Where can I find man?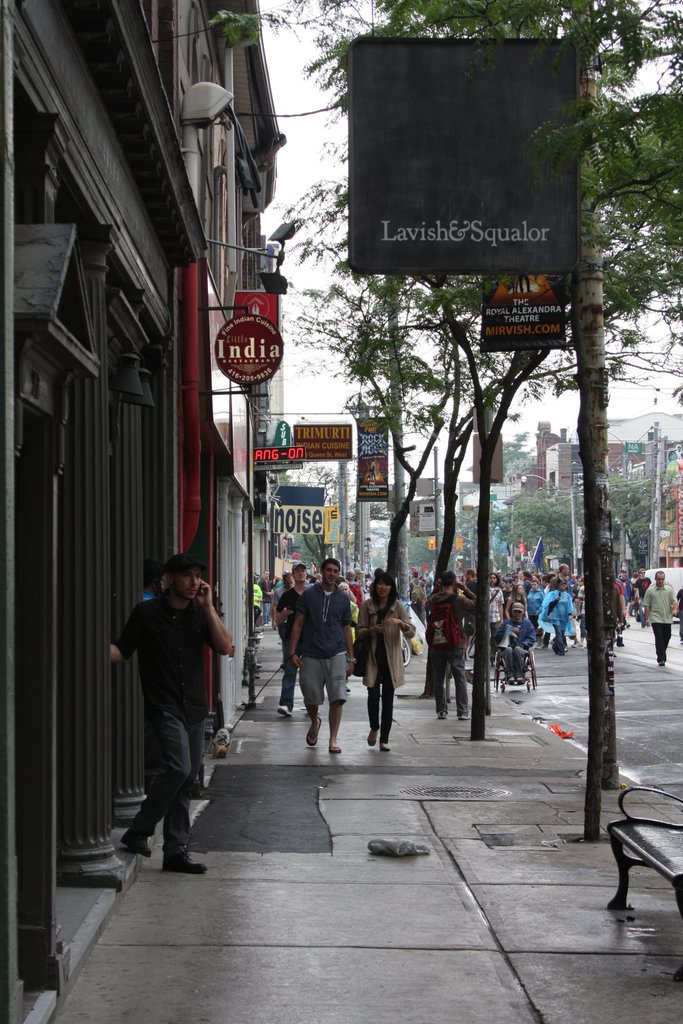
You can find it at region(496, 601, 541, 685).
